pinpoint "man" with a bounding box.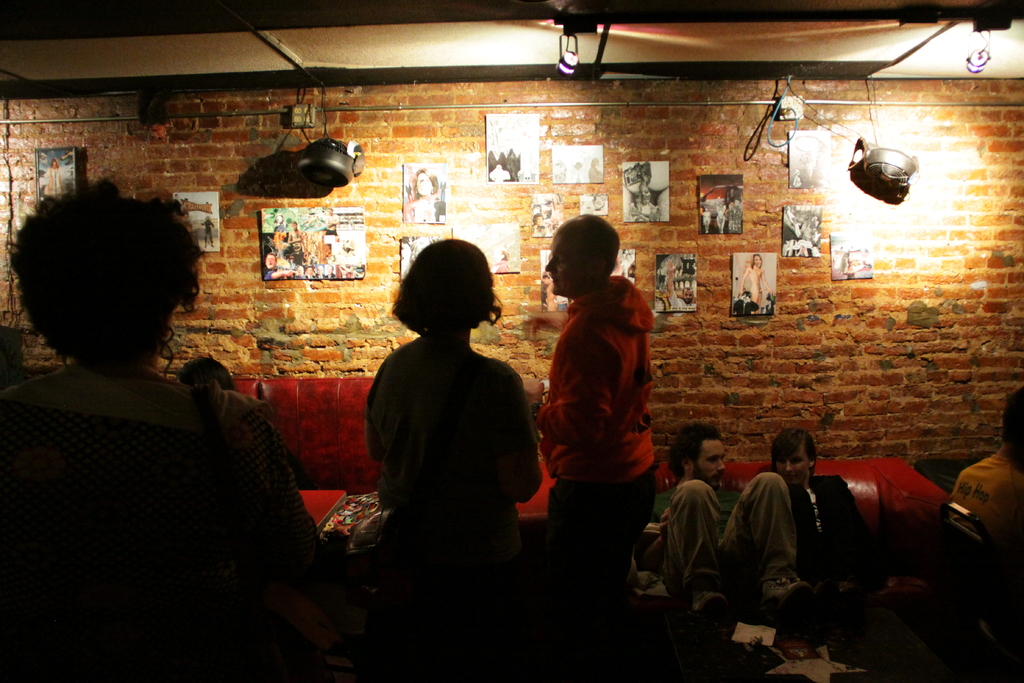
(left=638, top=418, right=807, bottom=621).
